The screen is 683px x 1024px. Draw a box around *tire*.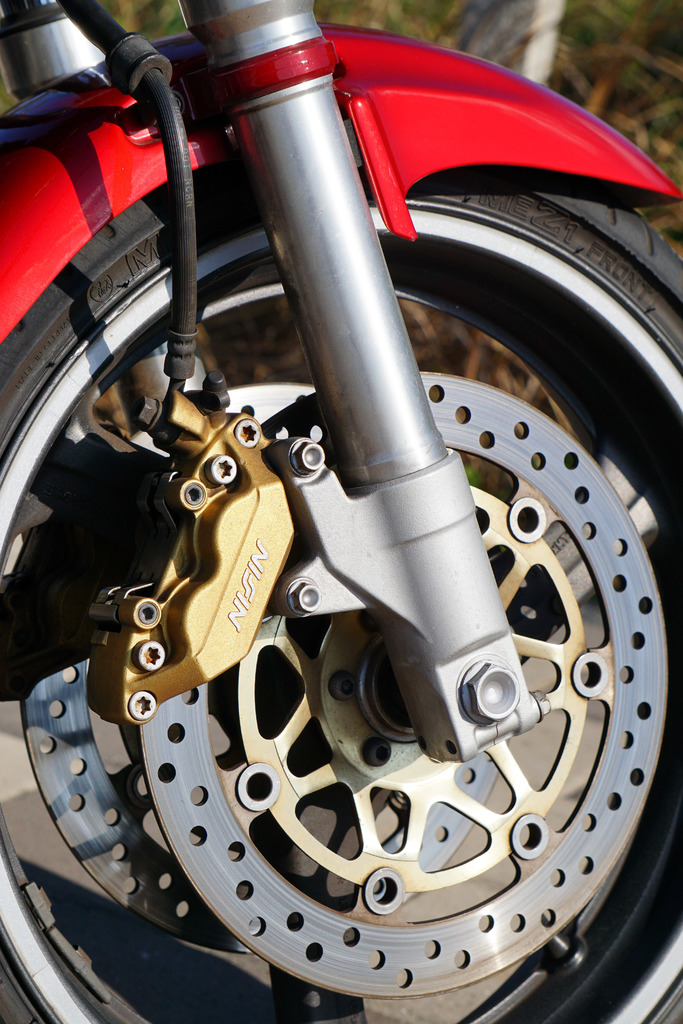
pyautogui.locateOnScreen(44, 0, 639, 1023).
